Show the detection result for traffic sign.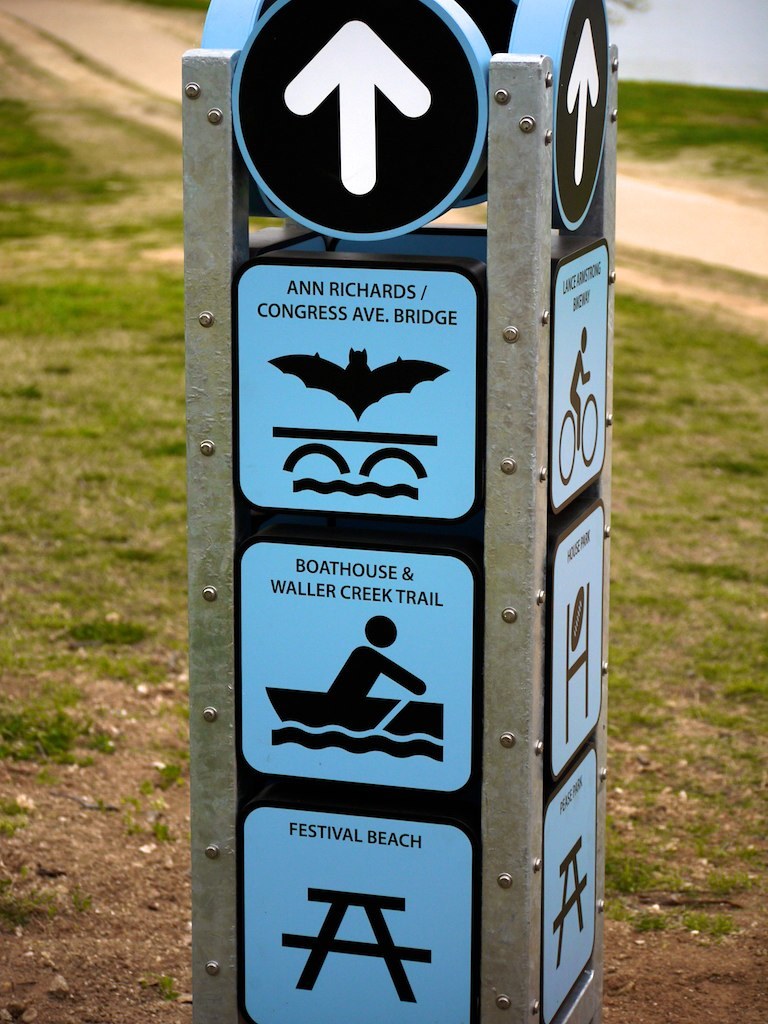
[x1=234, y1=0, x2=489, y2=239].
